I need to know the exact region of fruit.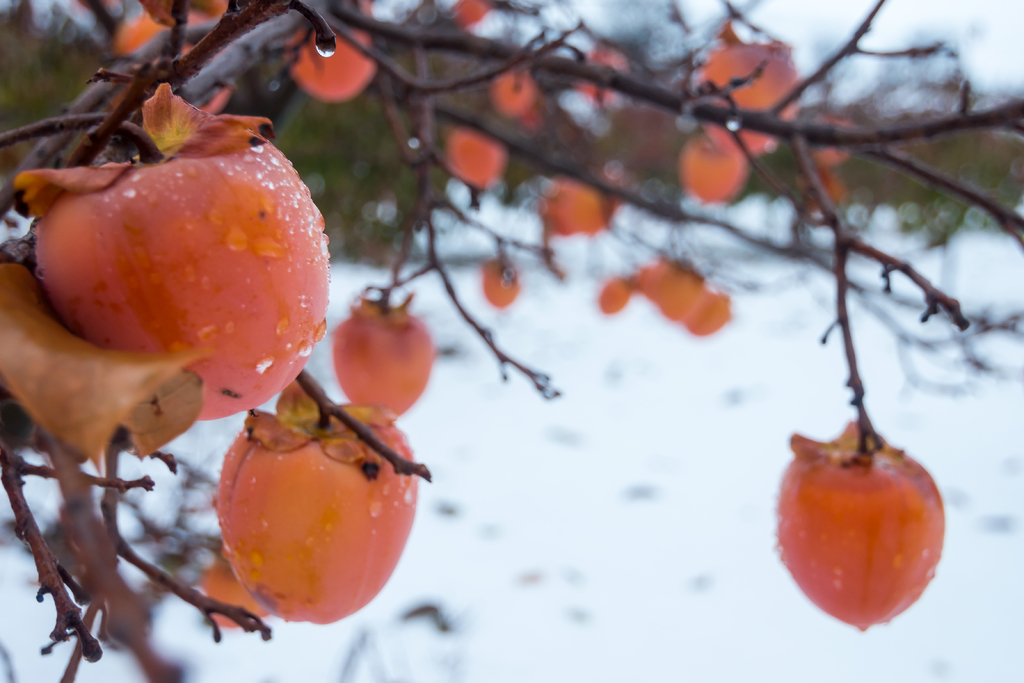
Region: select_region(775, 418, 942, 630).
